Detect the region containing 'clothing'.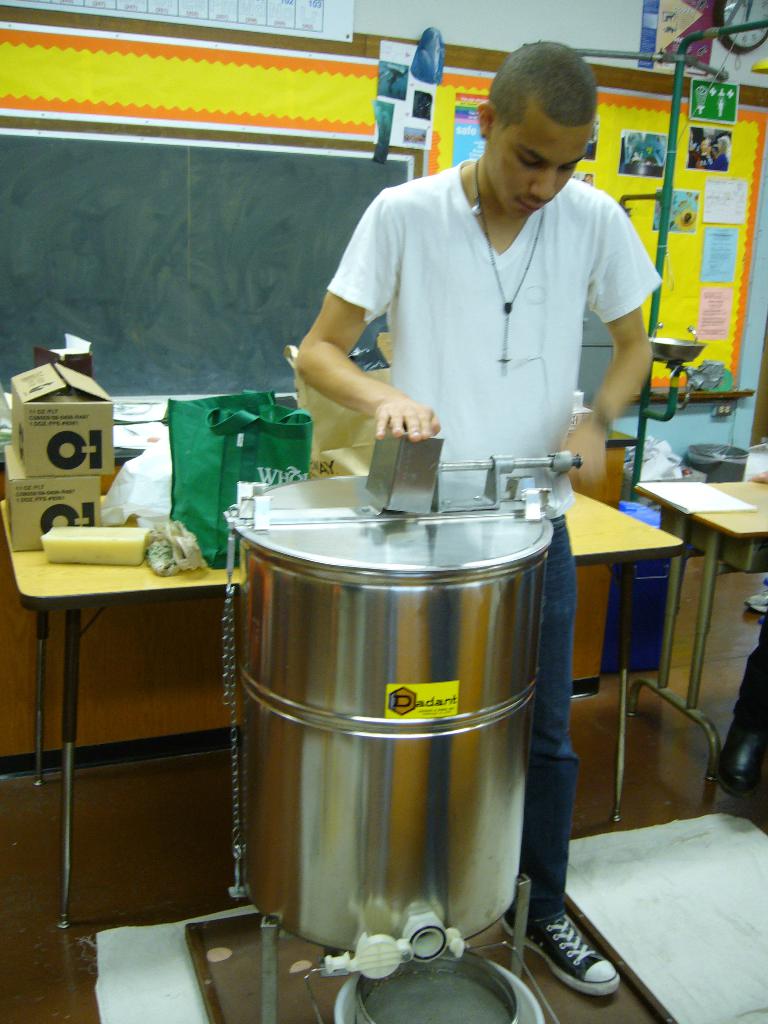
select_region(324, 159, 664, 920).
